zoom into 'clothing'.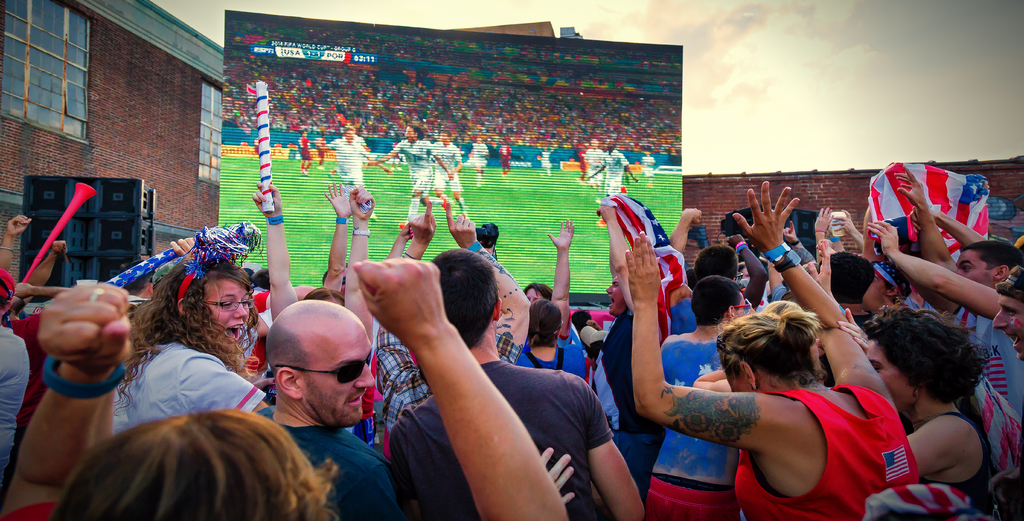
Zoom target: (x1=735, y1=378, x2=916, y2=520).
